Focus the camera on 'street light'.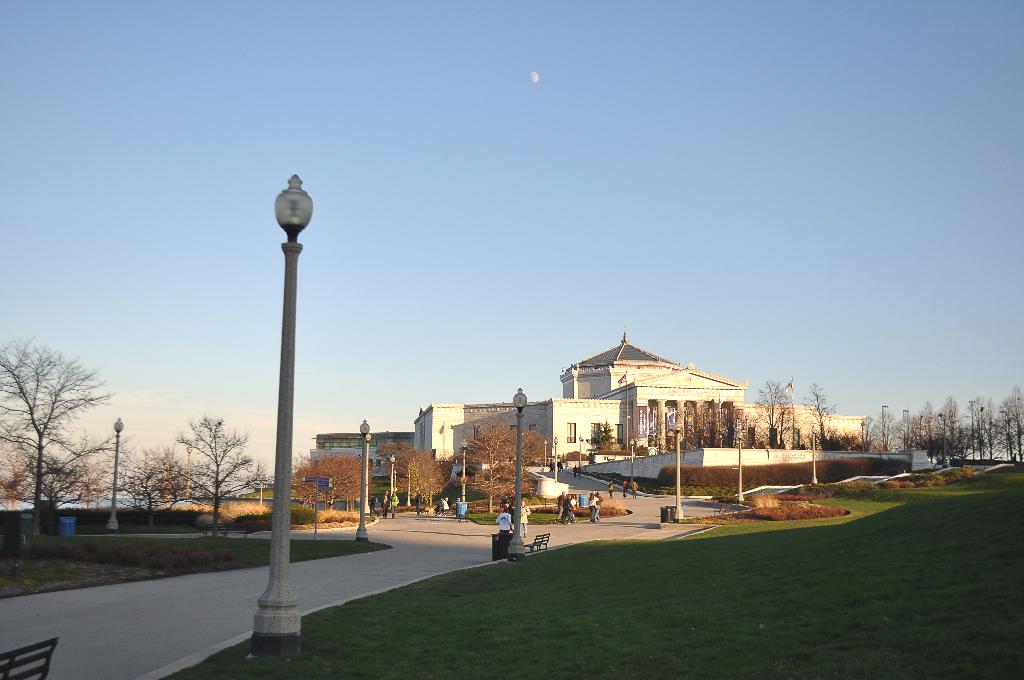
Focus region: {"left": 408, "top": 464, "right": 415, "bottom": 510}.
